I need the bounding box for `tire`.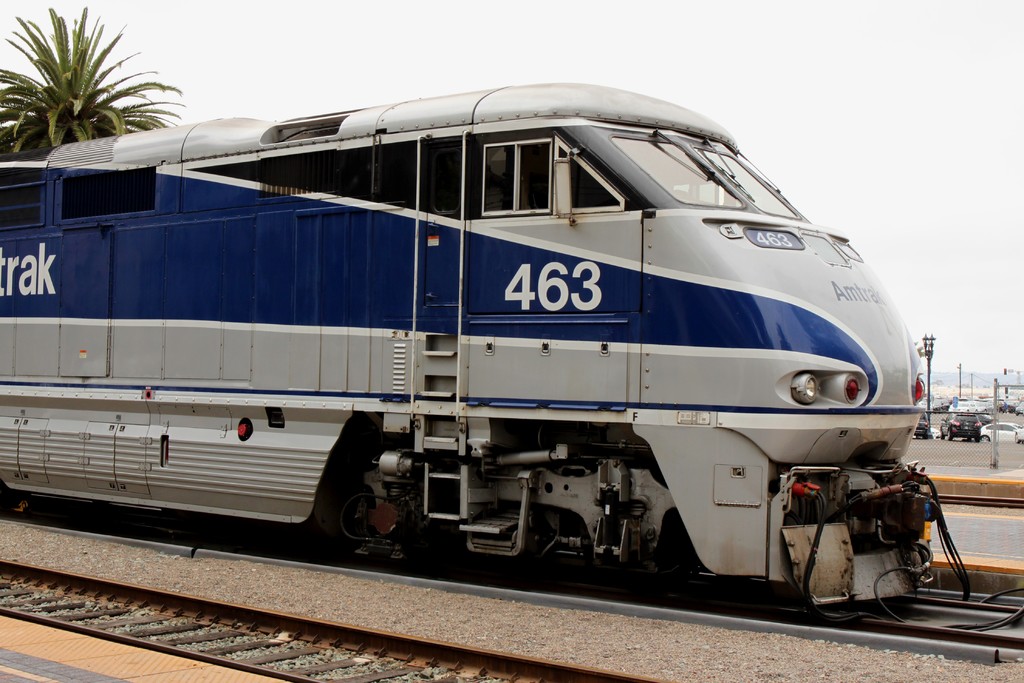
Here it is: <bbox>316, 449, 372, 566</bbox>.
